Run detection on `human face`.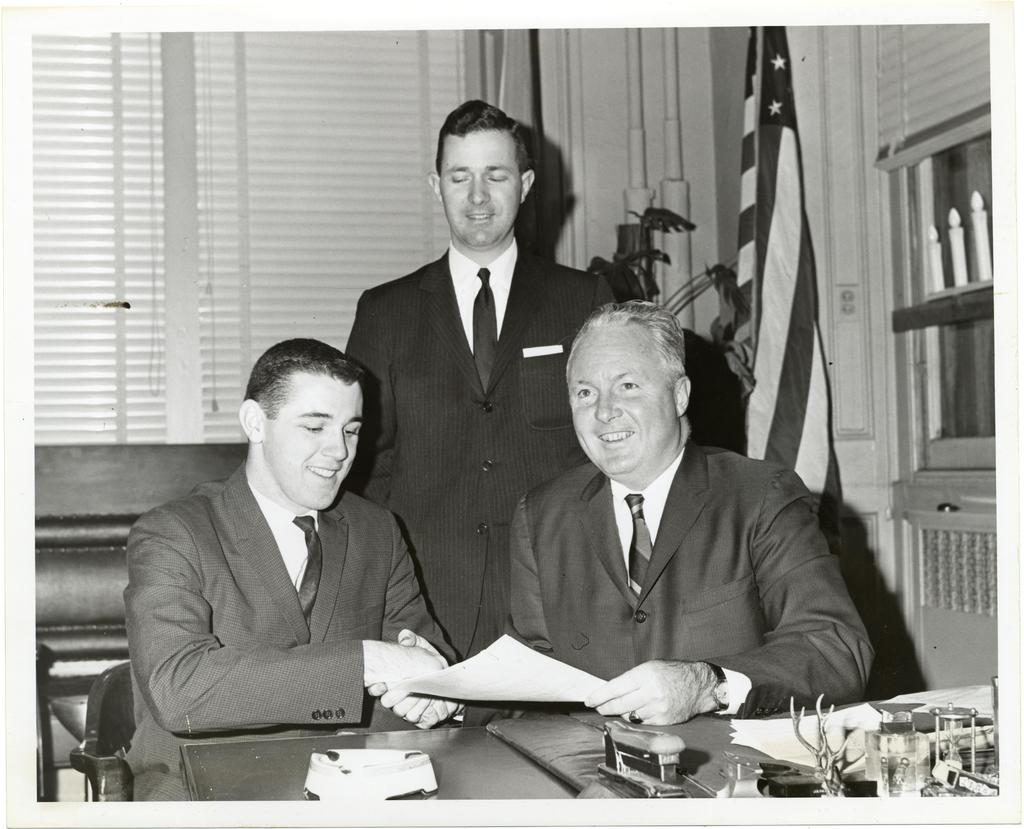
Result: crop(429, 127, 523, 247).
